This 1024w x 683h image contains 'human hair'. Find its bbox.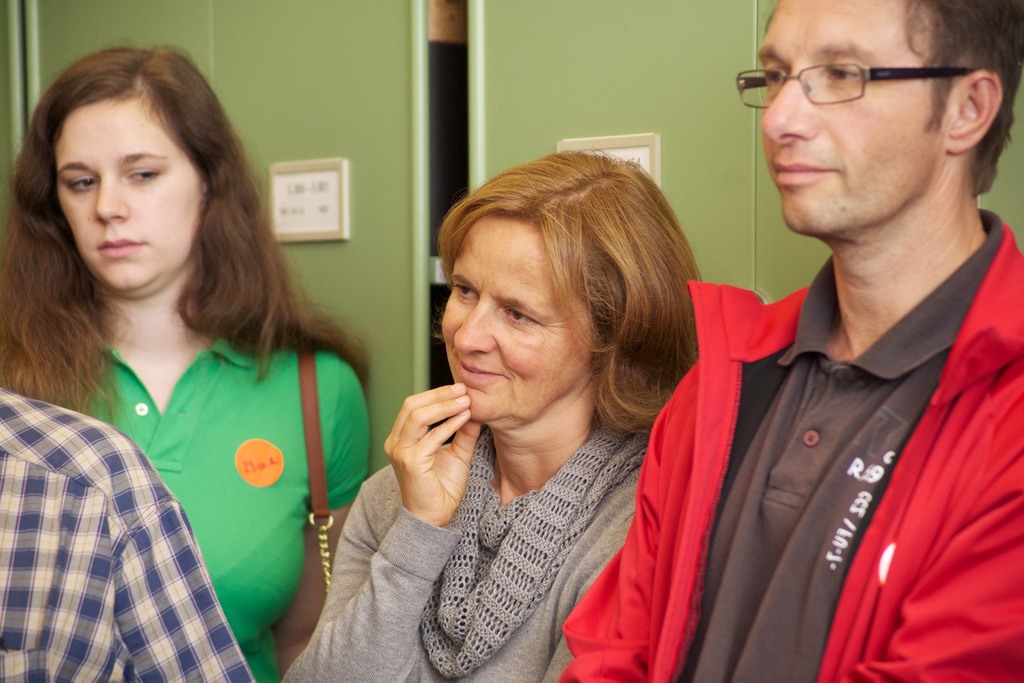
<bbox>12, 37, 318, 418</bbox>.
